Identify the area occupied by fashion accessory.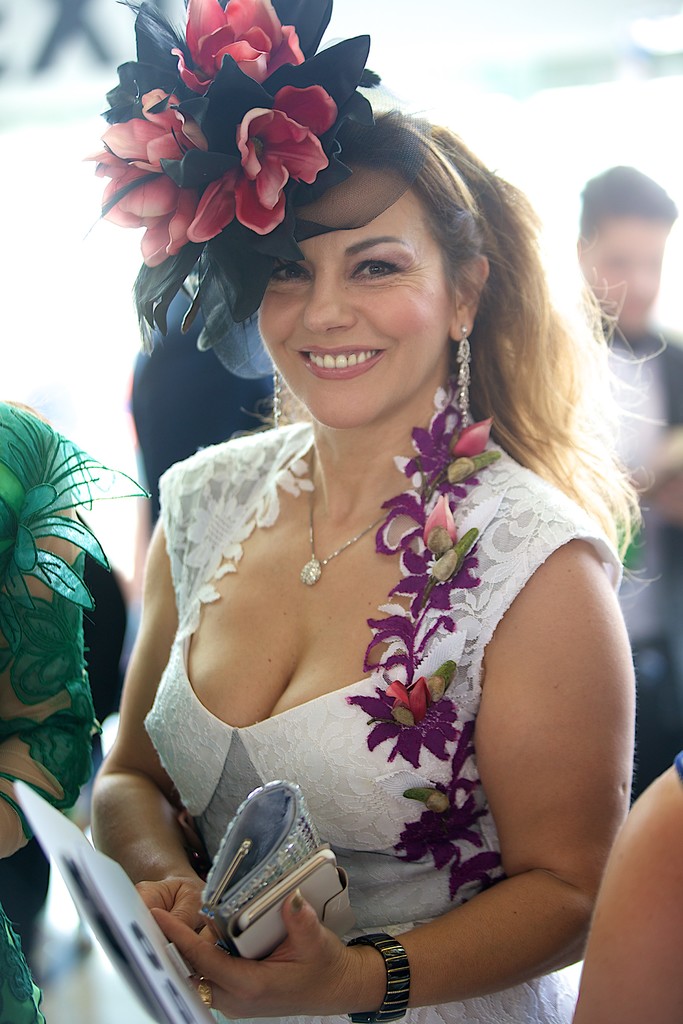
Area: <box>195,781,326,939</box>.
